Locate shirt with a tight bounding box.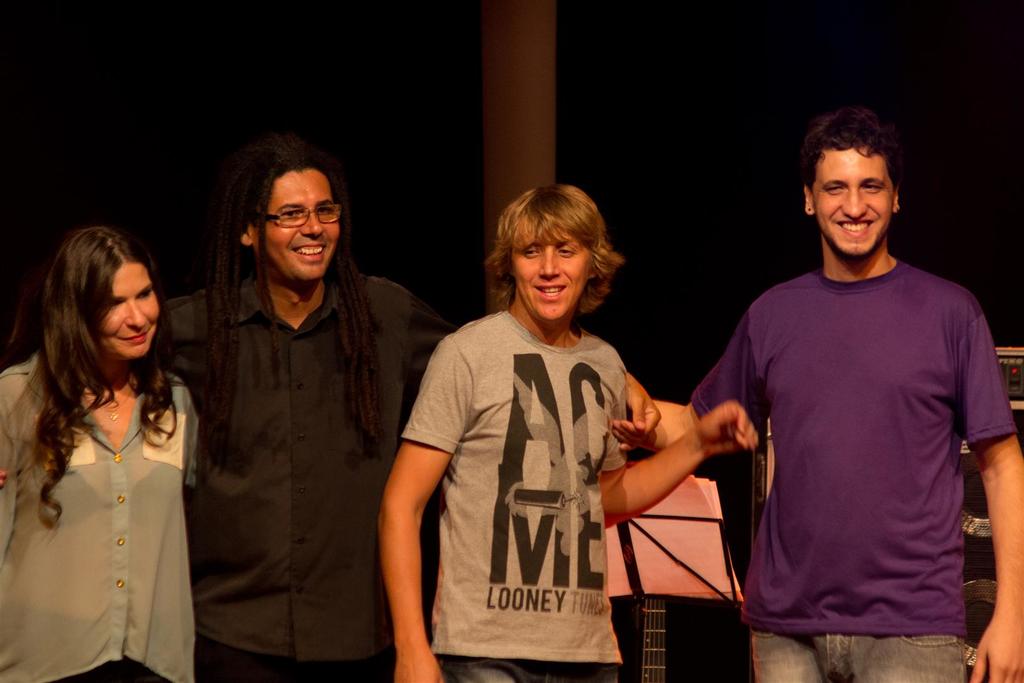
left=165, top=268, right=461, bottom=667.
